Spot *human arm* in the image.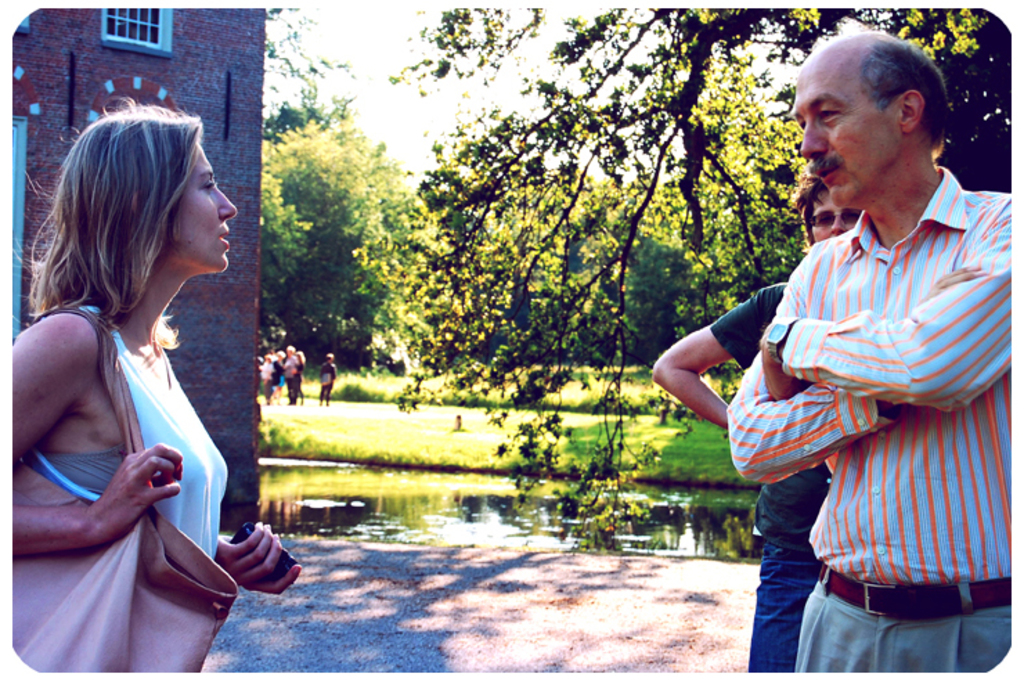
*human arm* found at crop(15, 302, 191, 552).
